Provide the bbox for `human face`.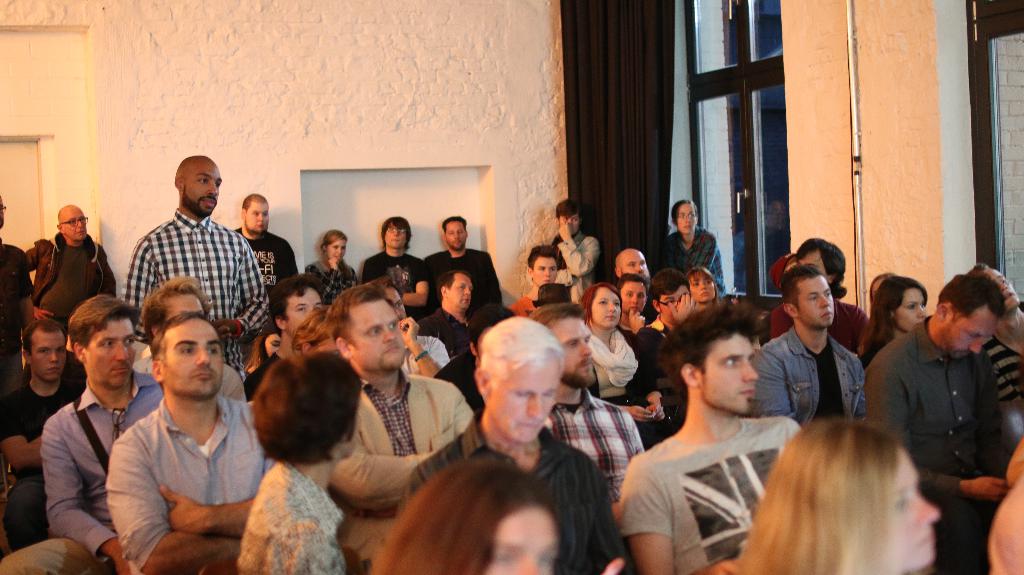
(x1=291, y1=295, x2=329, y2=329).
